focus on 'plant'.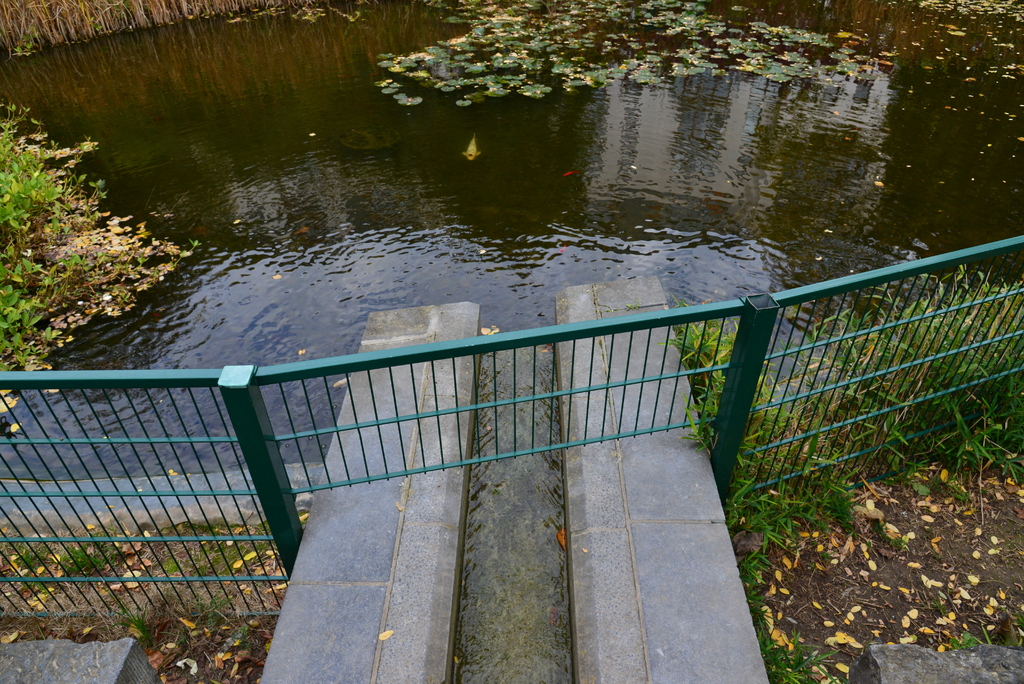
Focused at BBox(56, 536, 116, 582).
